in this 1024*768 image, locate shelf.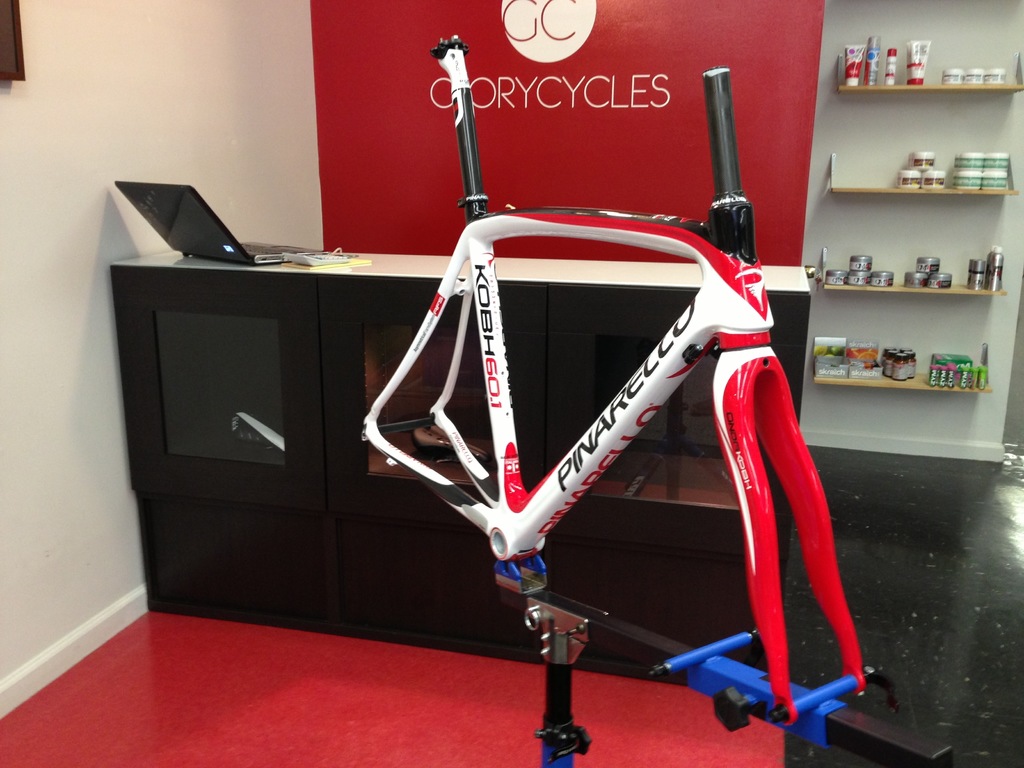
Bounding box: 799 2 1021 481.
